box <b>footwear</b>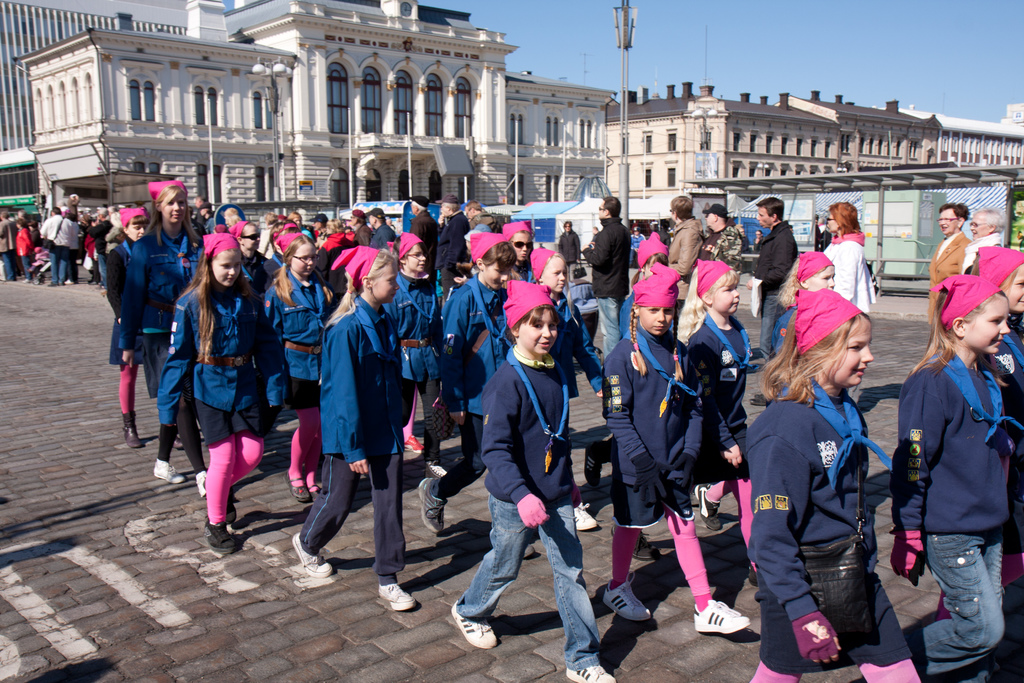
l=428, t=460, r=448, b=477
